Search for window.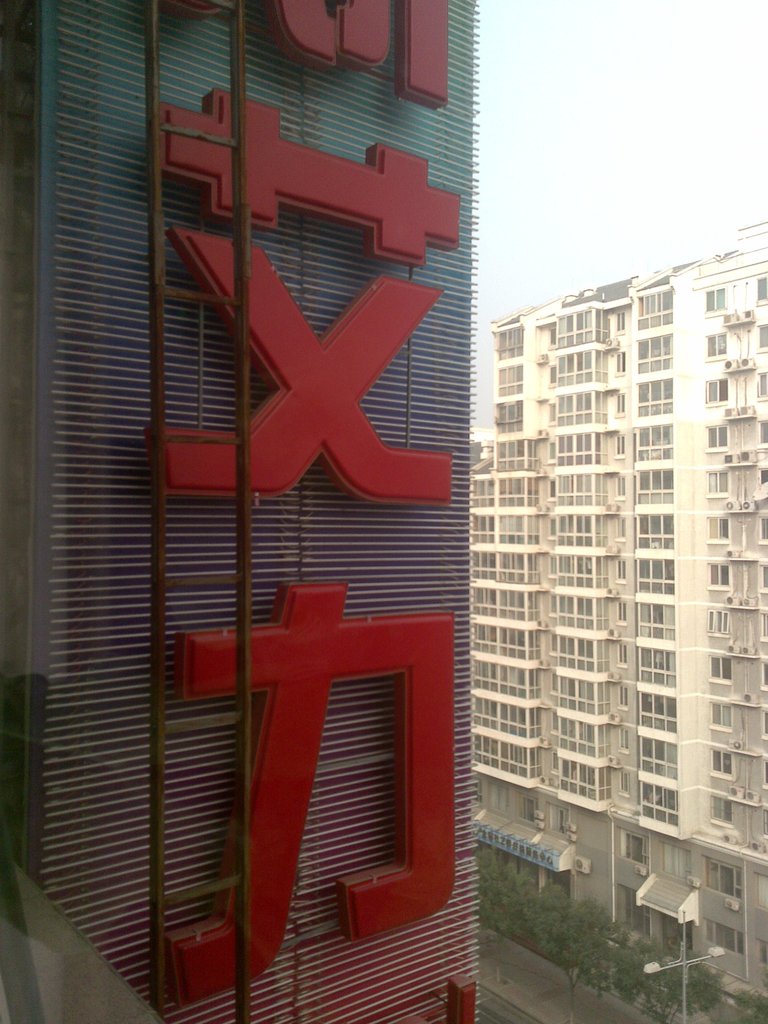
Found at locate(715, 698, 739, 733).
